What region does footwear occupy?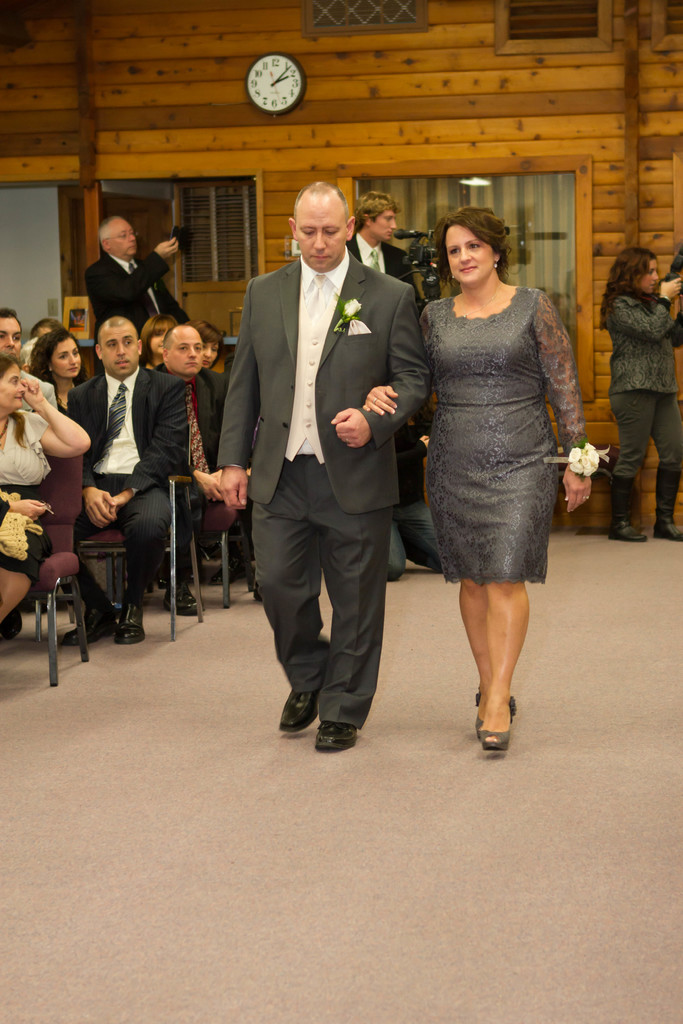
region(240, 529, 270, 605).
